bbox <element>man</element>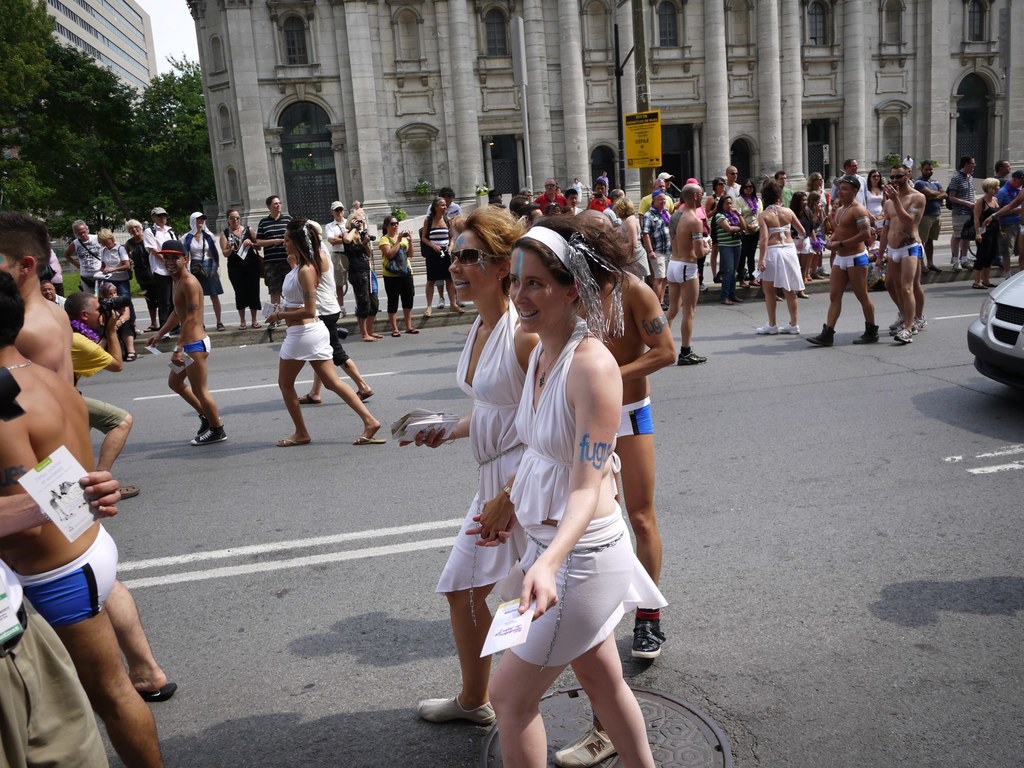
<bbox>143, 206, 179, 336</bbox>
